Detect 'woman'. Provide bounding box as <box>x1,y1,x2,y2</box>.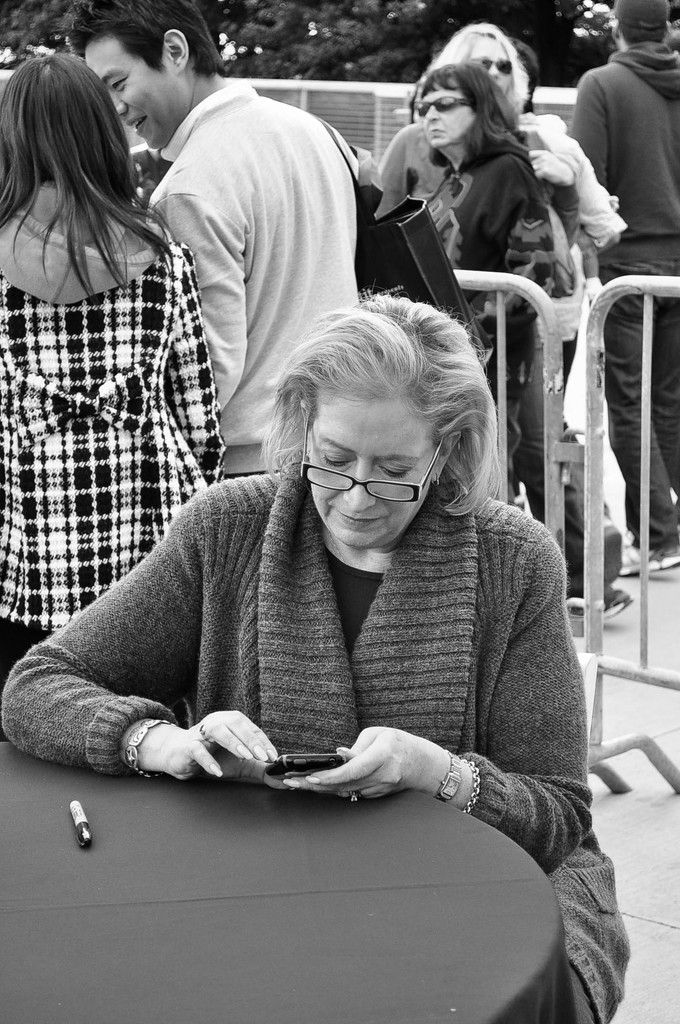
<box>0,295,634,1023</box>.
